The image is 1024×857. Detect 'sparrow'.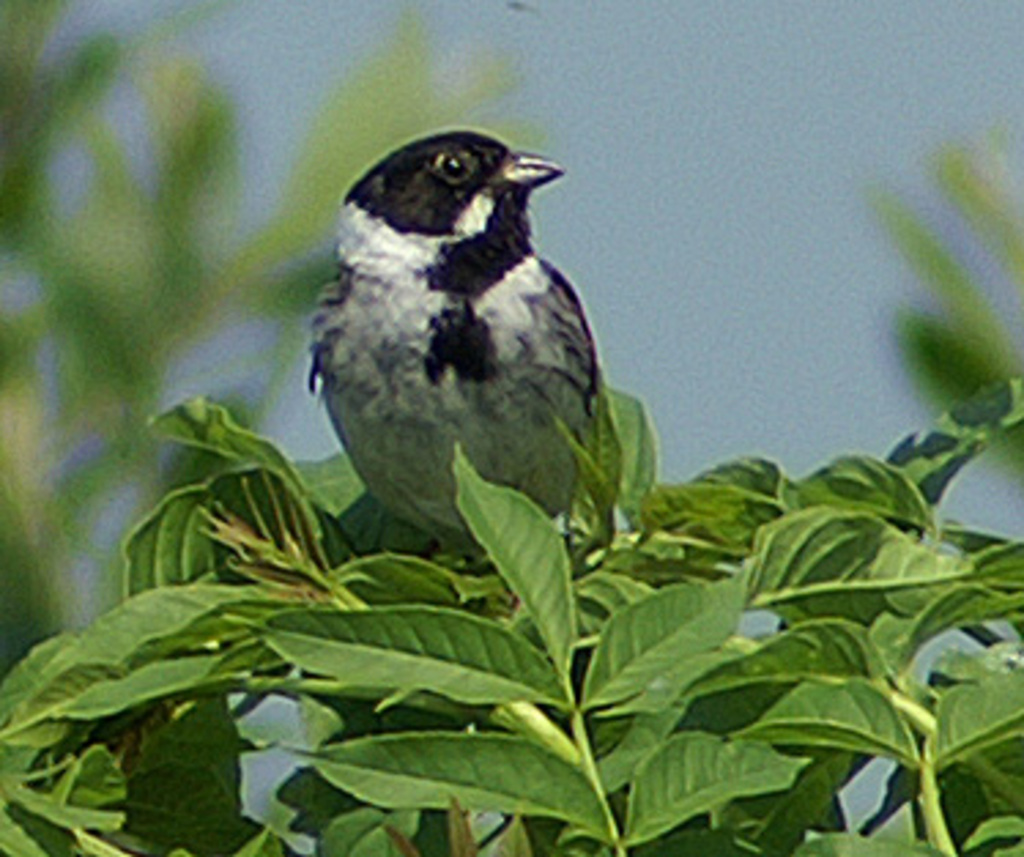
Detection: 307:120:602:561.
